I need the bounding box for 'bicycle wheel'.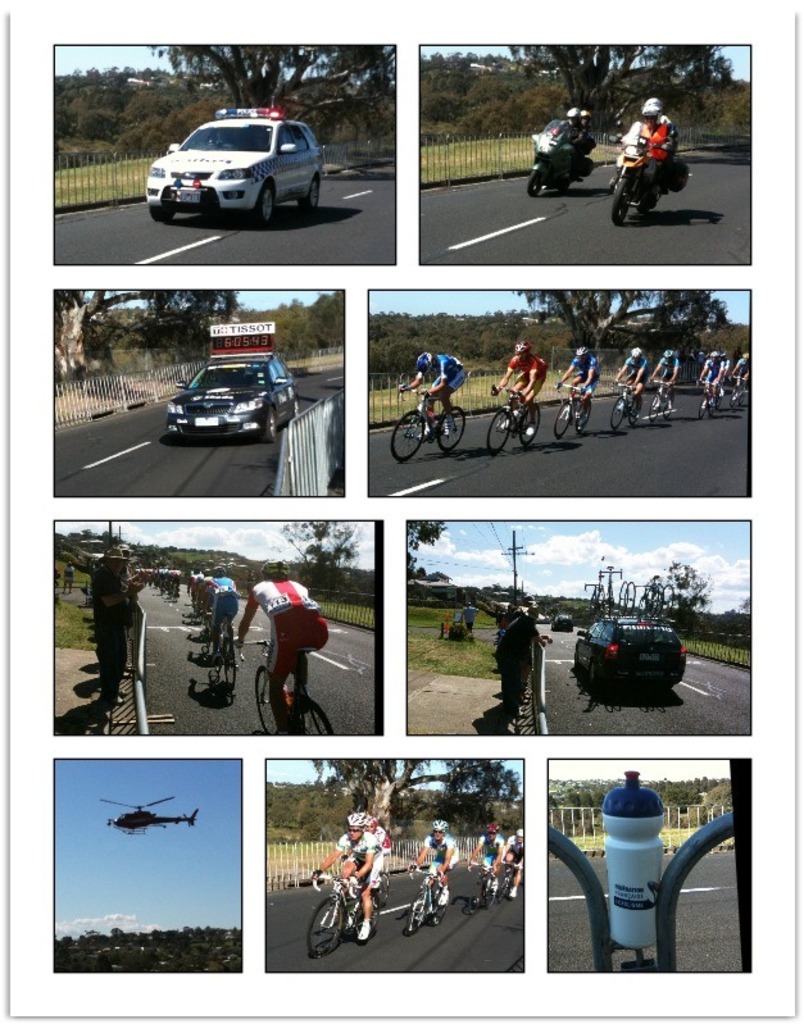
Here it is: [498, 863, 515, 901].
